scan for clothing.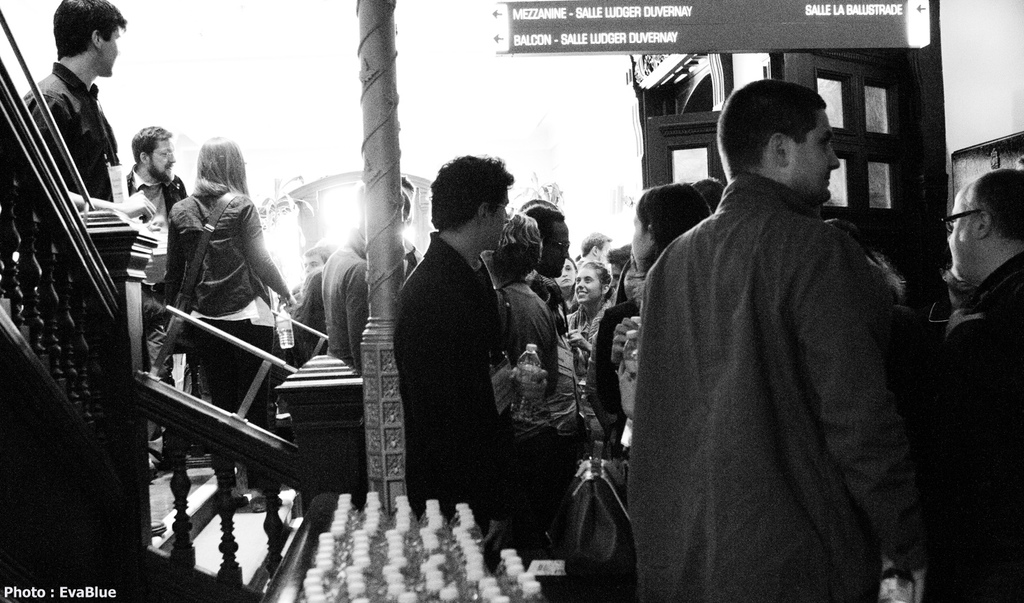
Scan result: Rect(322, 233, 372, 371).
